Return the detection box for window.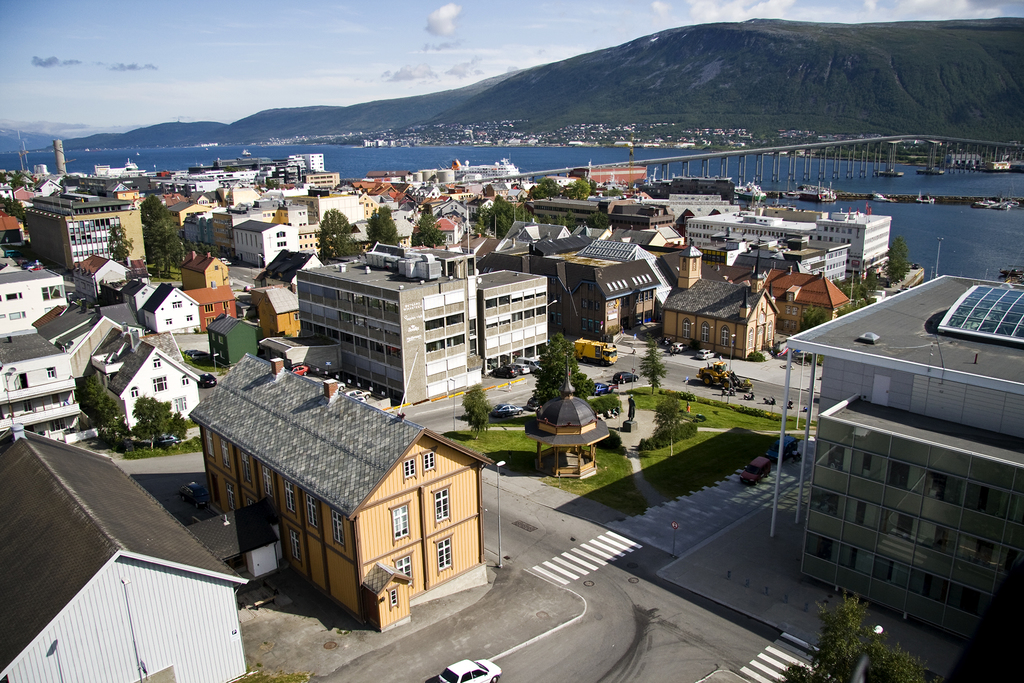
392 554 412 589.
